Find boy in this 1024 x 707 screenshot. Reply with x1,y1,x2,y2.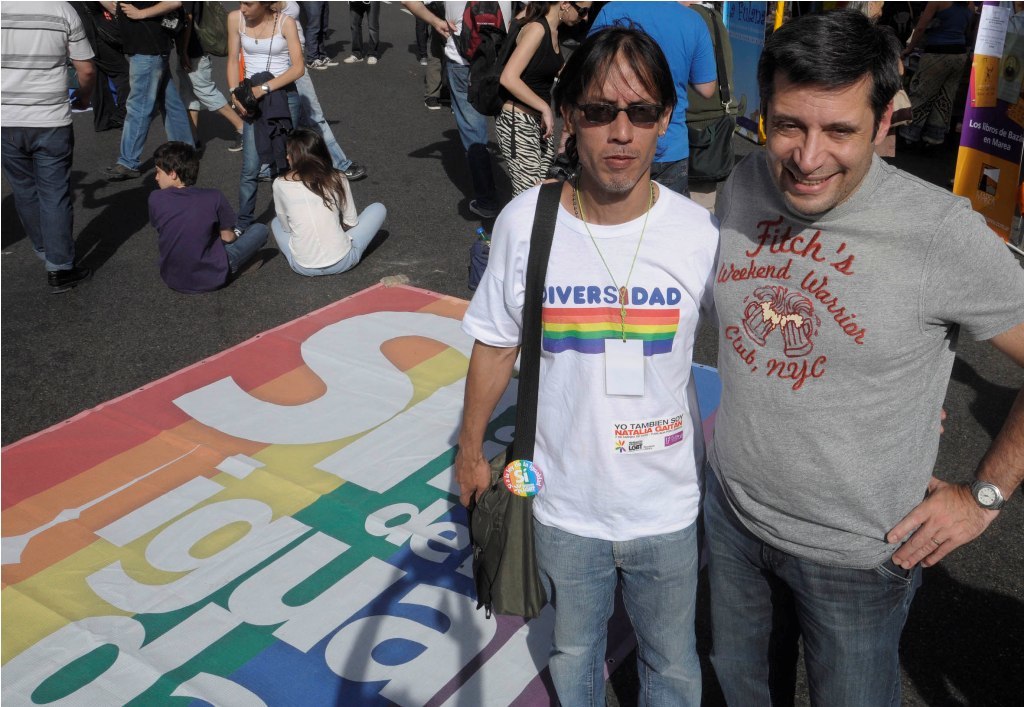
141,142,278,303.
